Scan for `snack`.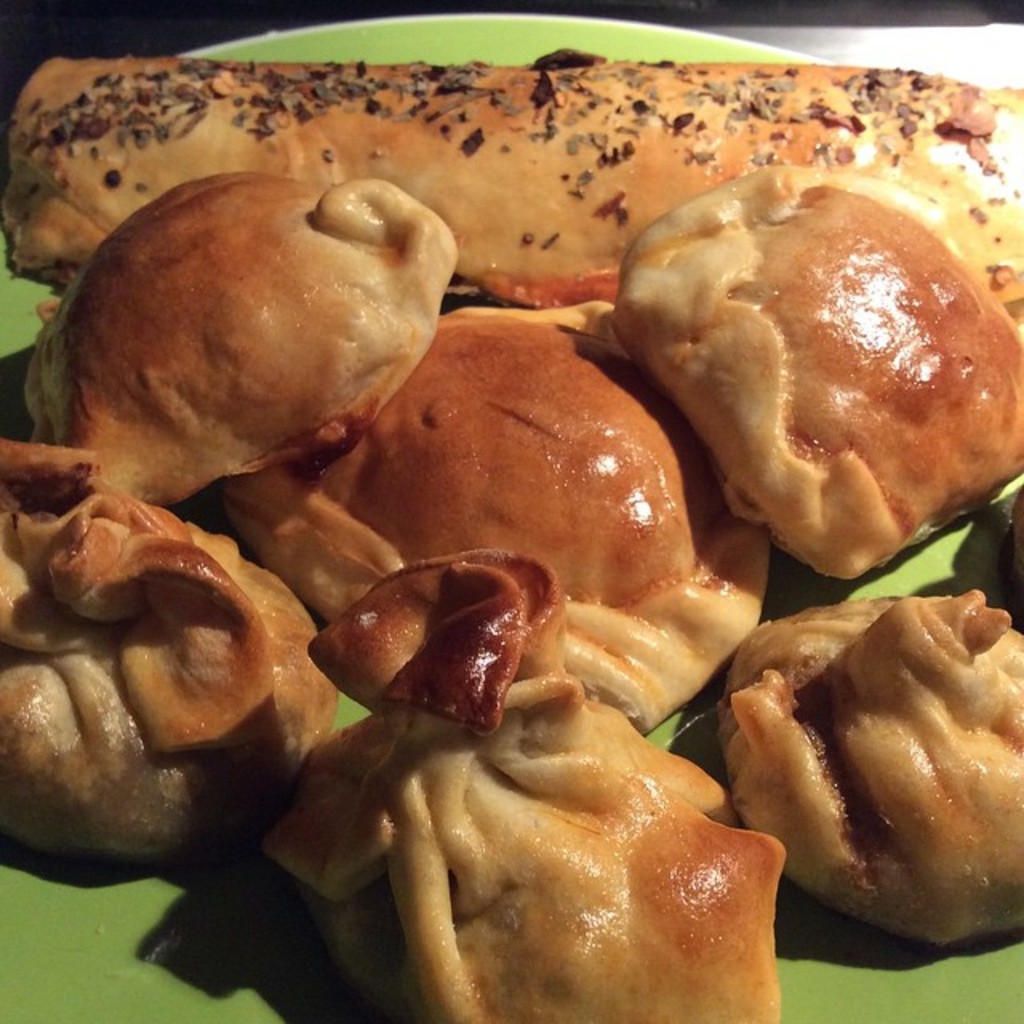
Scan result: Rect(626, 166, 1022, 576).
